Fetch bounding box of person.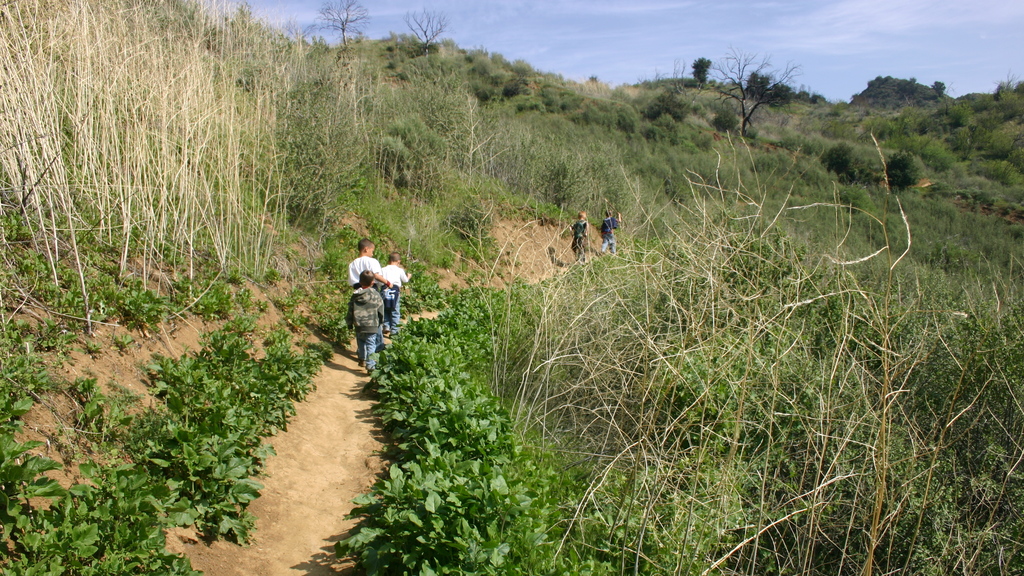
Bbox: l=568, t=207, r=590, b=257.
